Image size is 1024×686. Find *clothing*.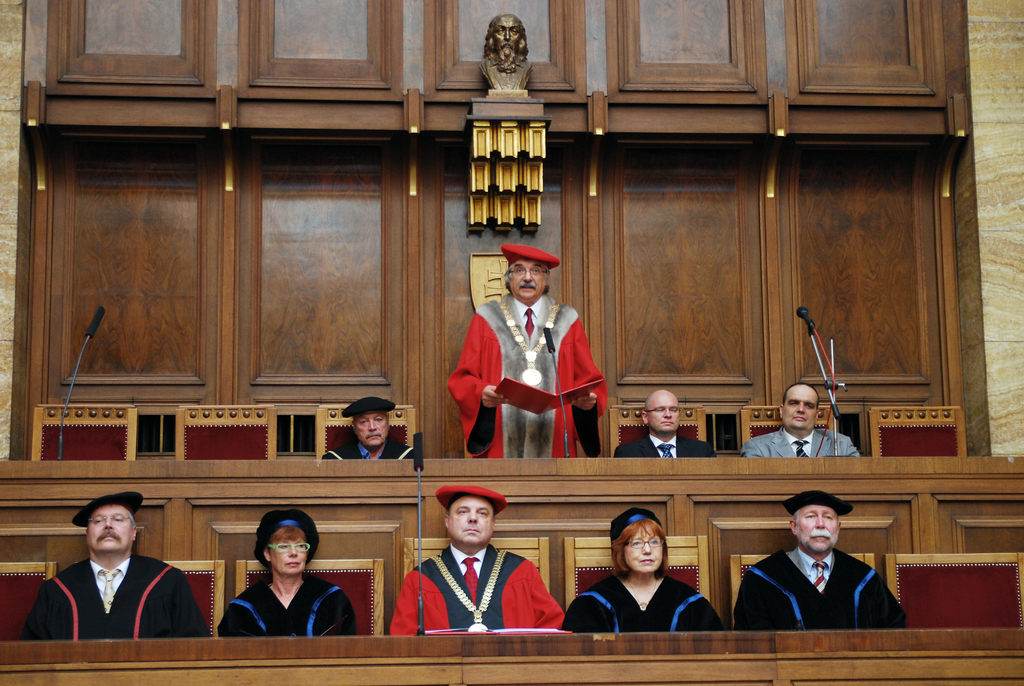
rect(445, 548, 497, 605).
